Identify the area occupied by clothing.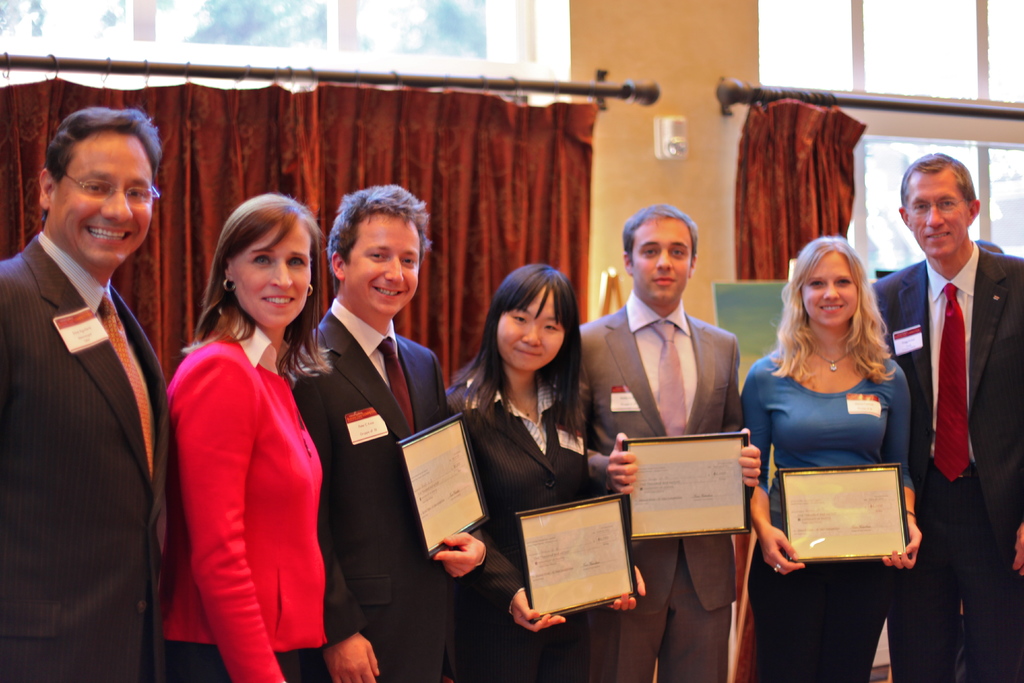
Area: bbox=[291, 300, 452, 682].
